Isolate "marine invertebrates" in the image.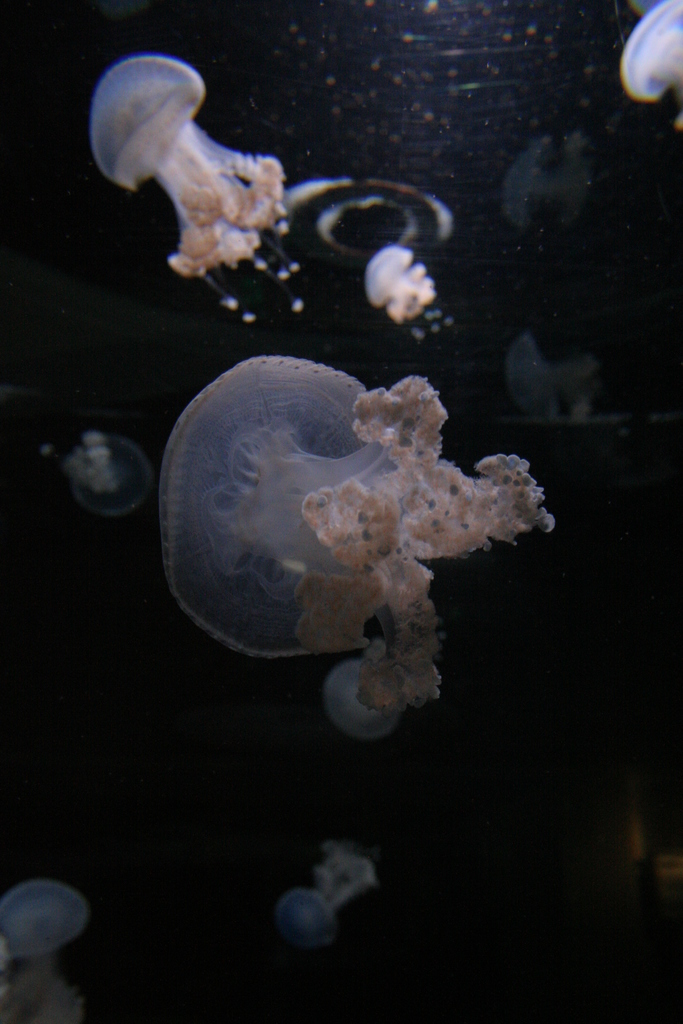
Isolated region: {"left": 94, "top": 54, "right": 306, "bottom": 330}.
